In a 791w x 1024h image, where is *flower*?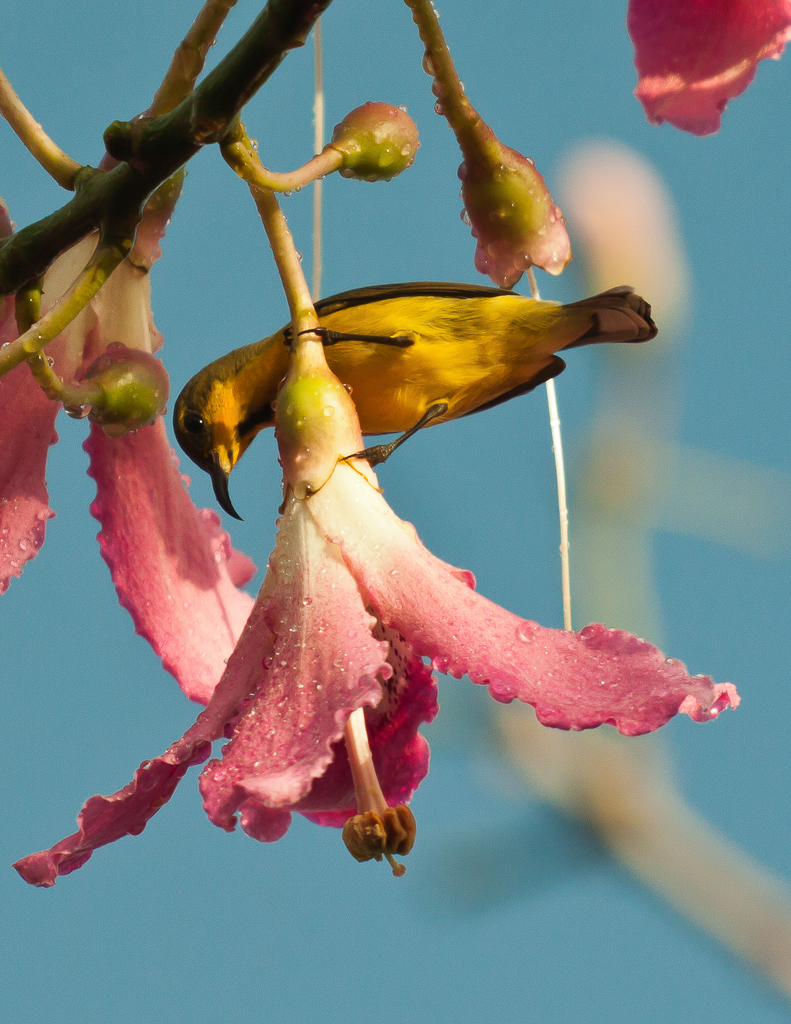
<box>75,340,171,428</box>.
